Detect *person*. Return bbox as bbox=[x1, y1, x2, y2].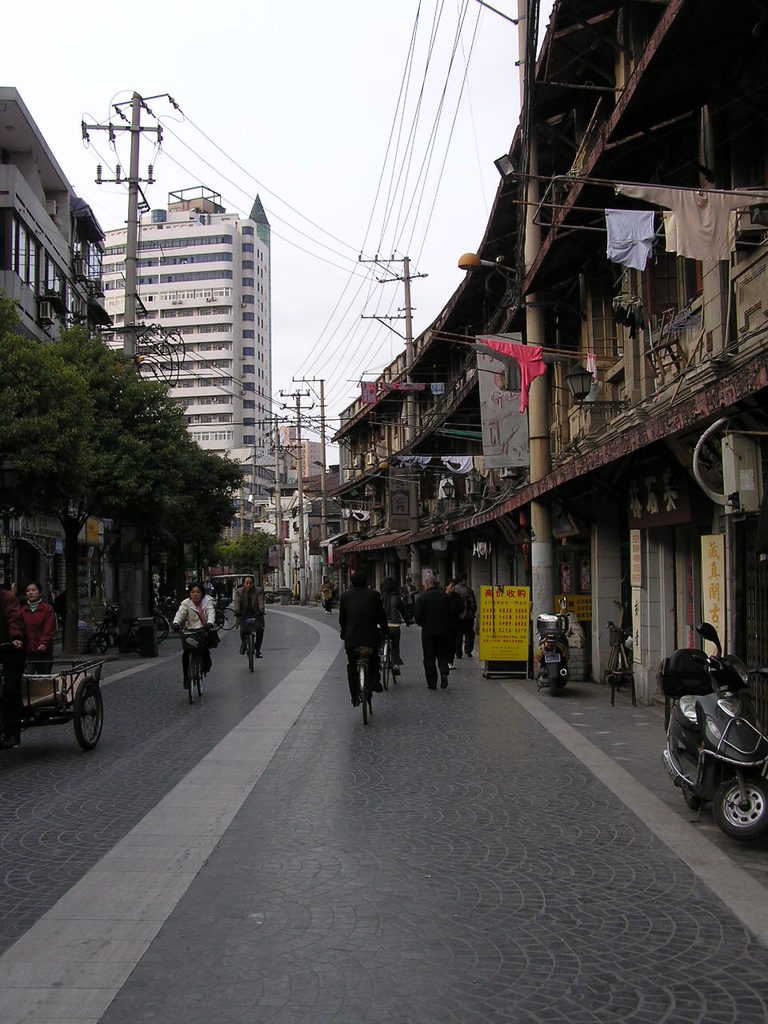
bbox=[171, 582, 215, 690].
